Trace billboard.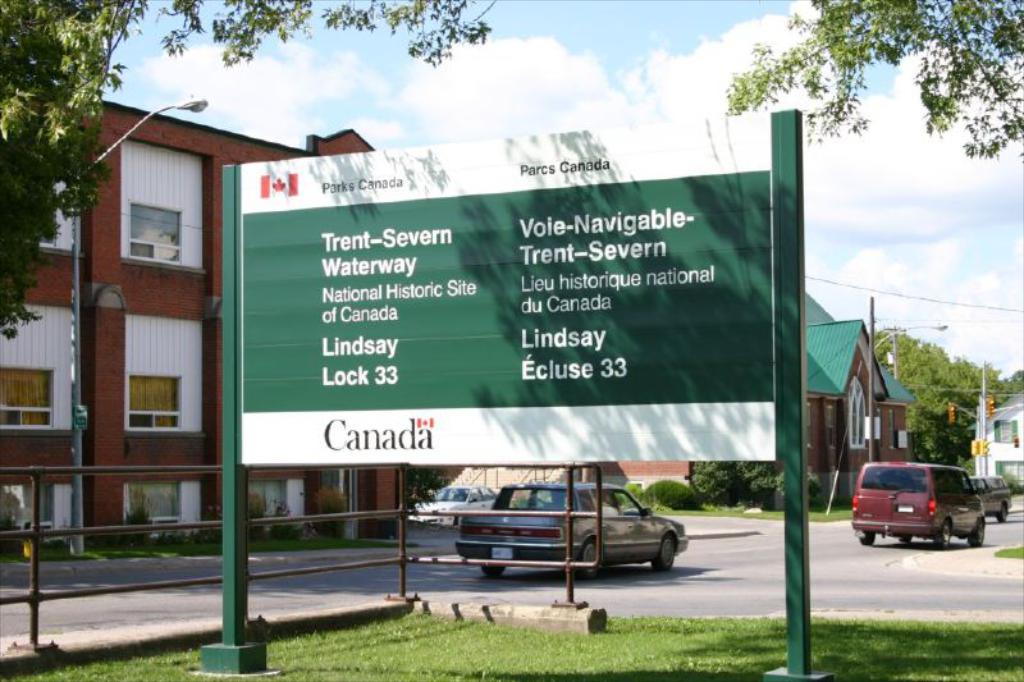
Traced to bbox(237, 131, 782, 470).
